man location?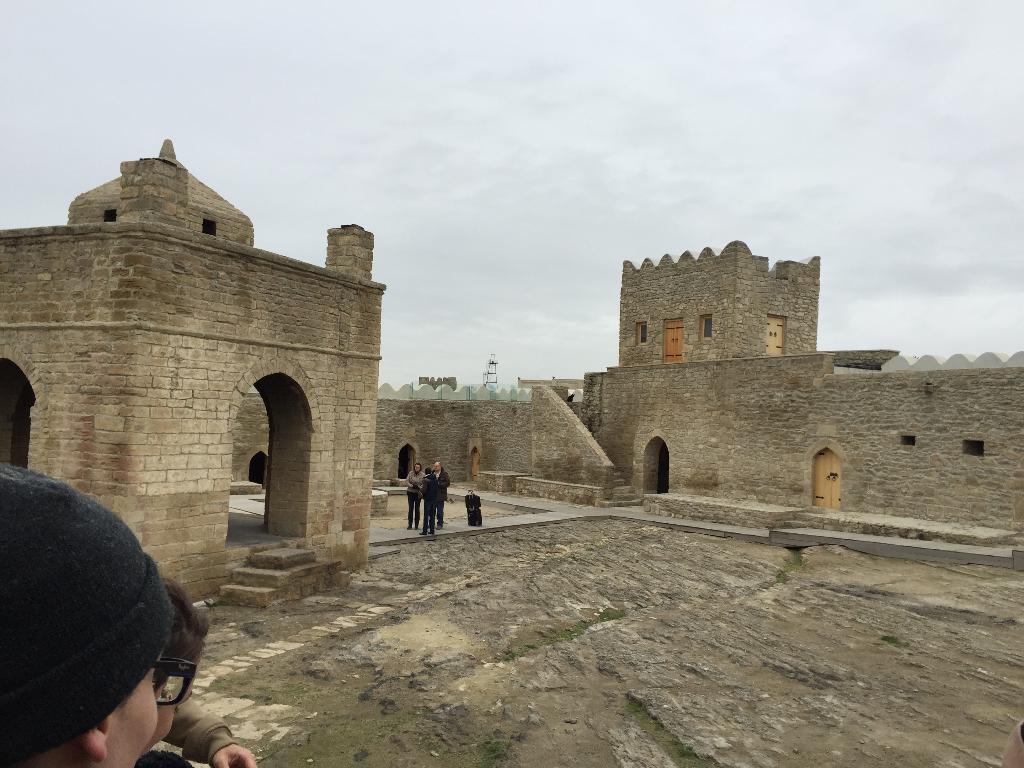
431:462:452:530
